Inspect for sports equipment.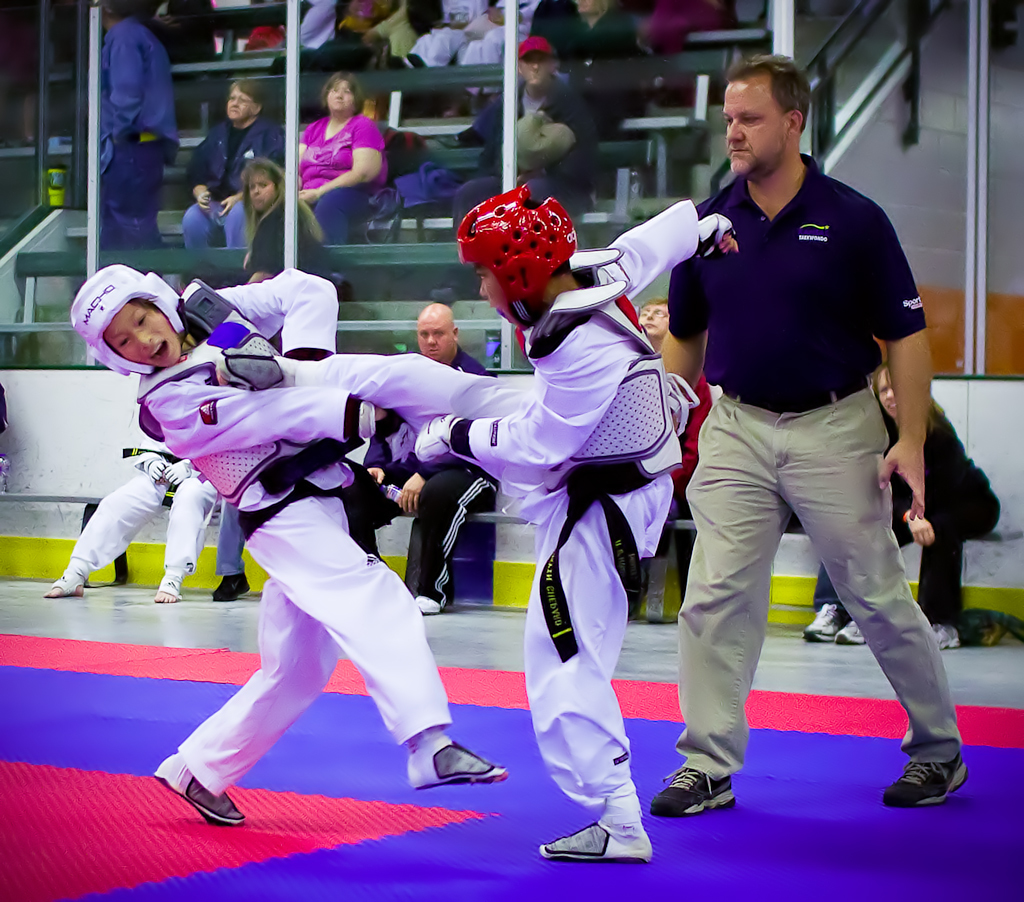
Inspection: 459:182:573:322.
